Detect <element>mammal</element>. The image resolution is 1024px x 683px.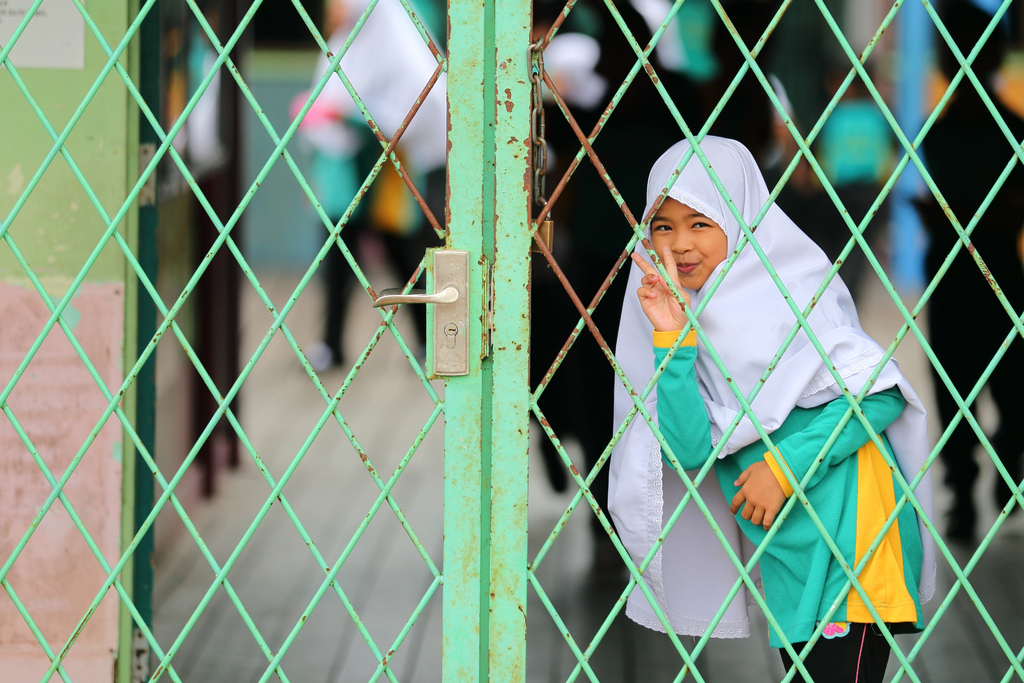
pyautogui.locateOnScreen(287, 0, 451, 373).
